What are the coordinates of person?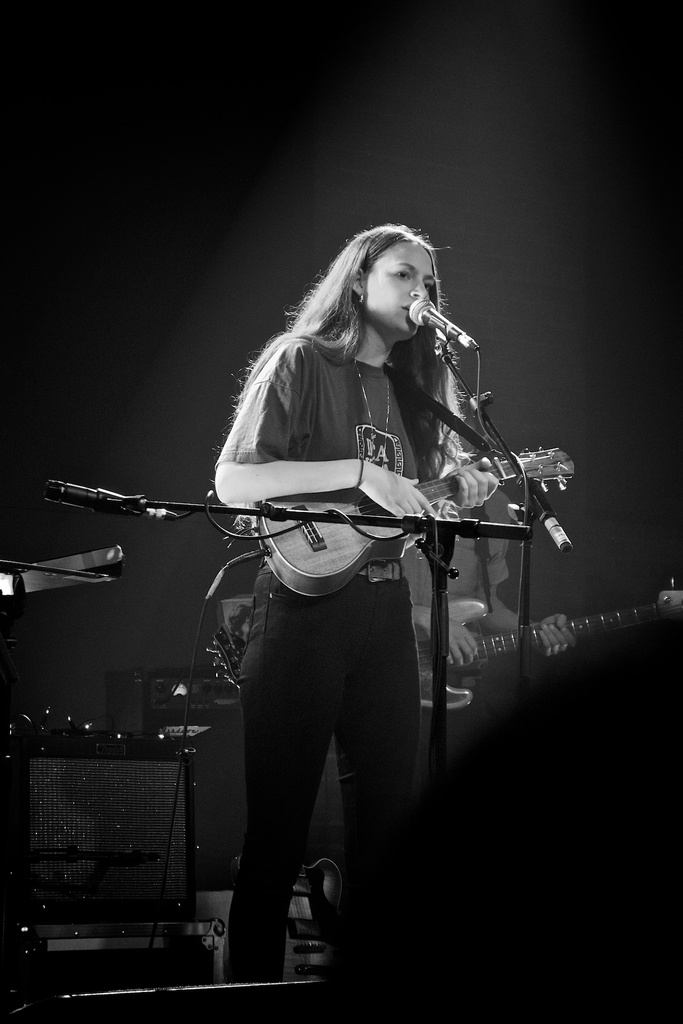
[211, 212, 502, 994].
